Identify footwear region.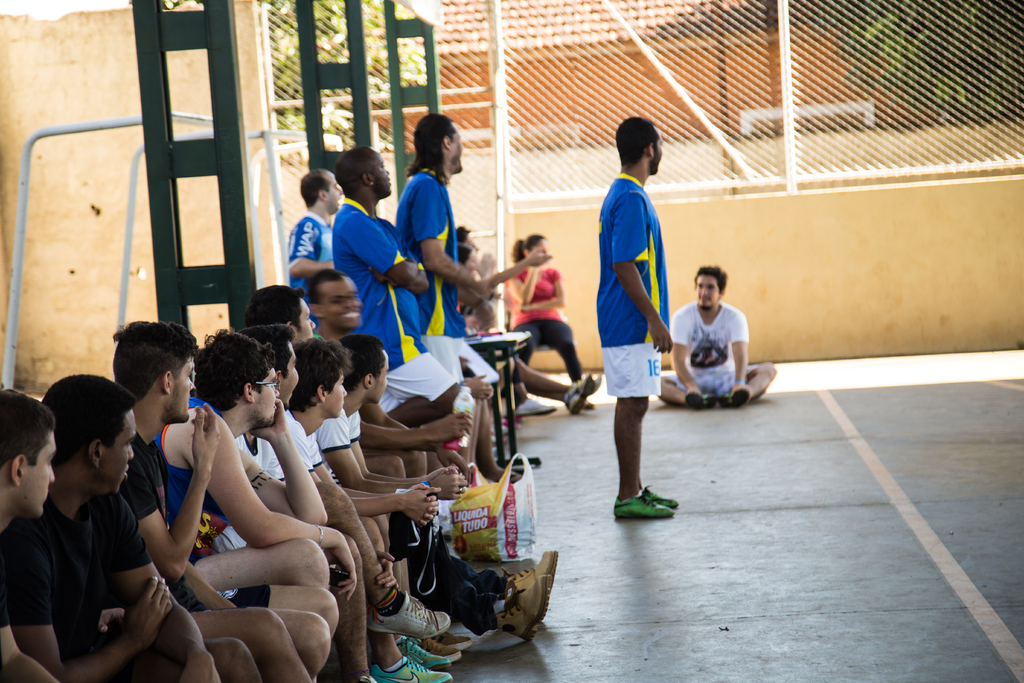
Region: x1=583, y1=400, x2=592, y2=409.
